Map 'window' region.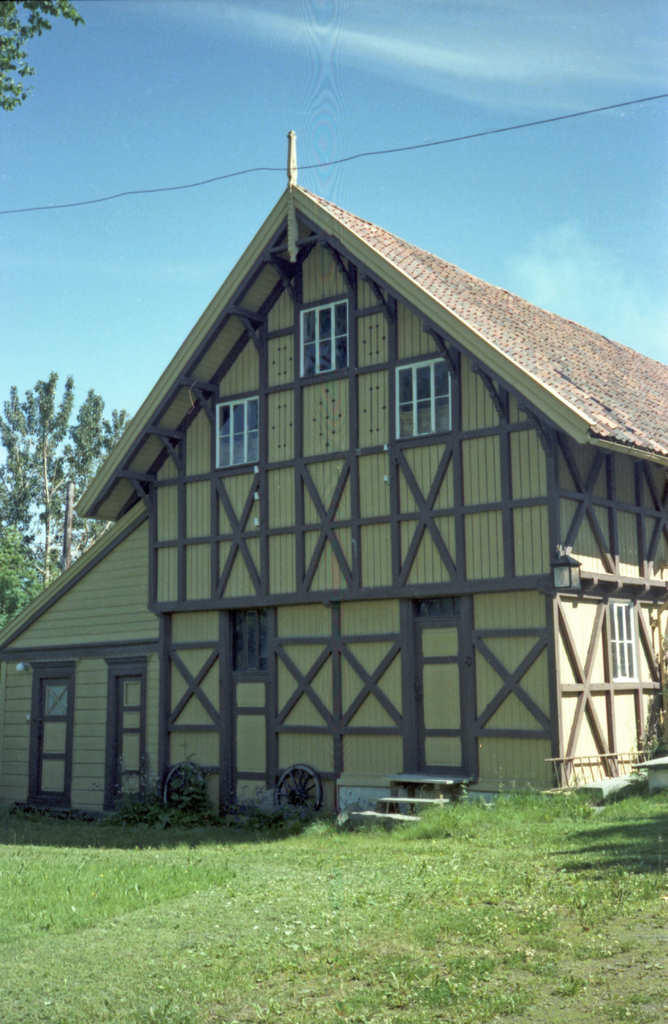
Mapped to crop(213, 394, 263, 471).
